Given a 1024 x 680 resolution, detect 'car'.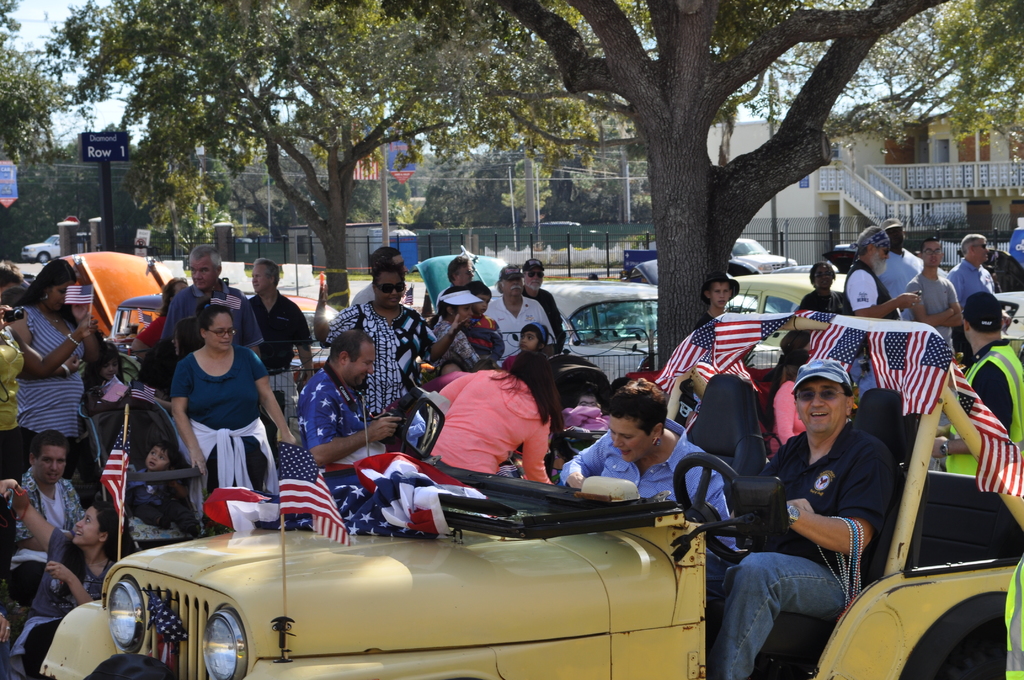
[409, 245, 660, 382].
